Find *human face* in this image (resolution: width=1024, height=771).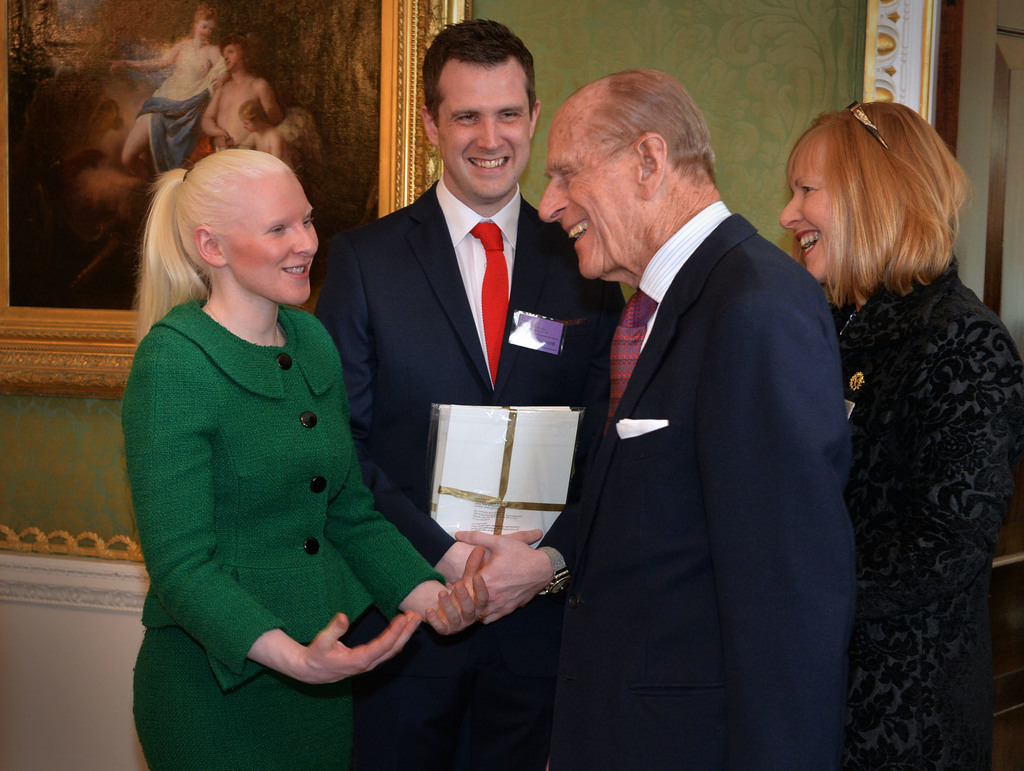
[222,46,238,70].
